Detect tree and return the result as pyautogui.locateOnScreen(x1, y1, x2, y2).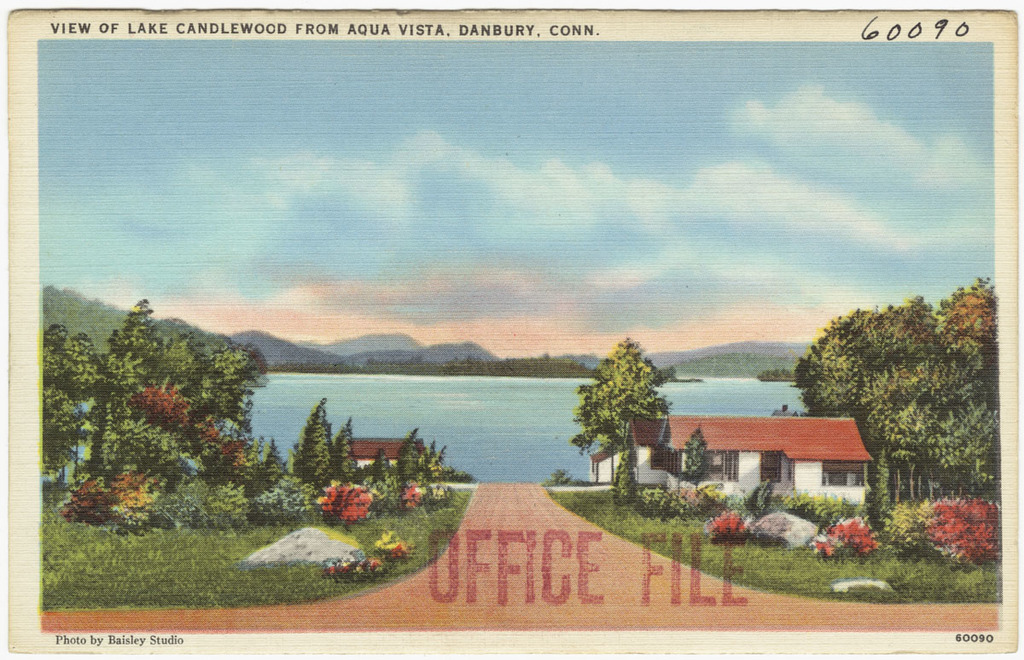
pyautogui.locateOnScreen(40, 327, 72, 397).
